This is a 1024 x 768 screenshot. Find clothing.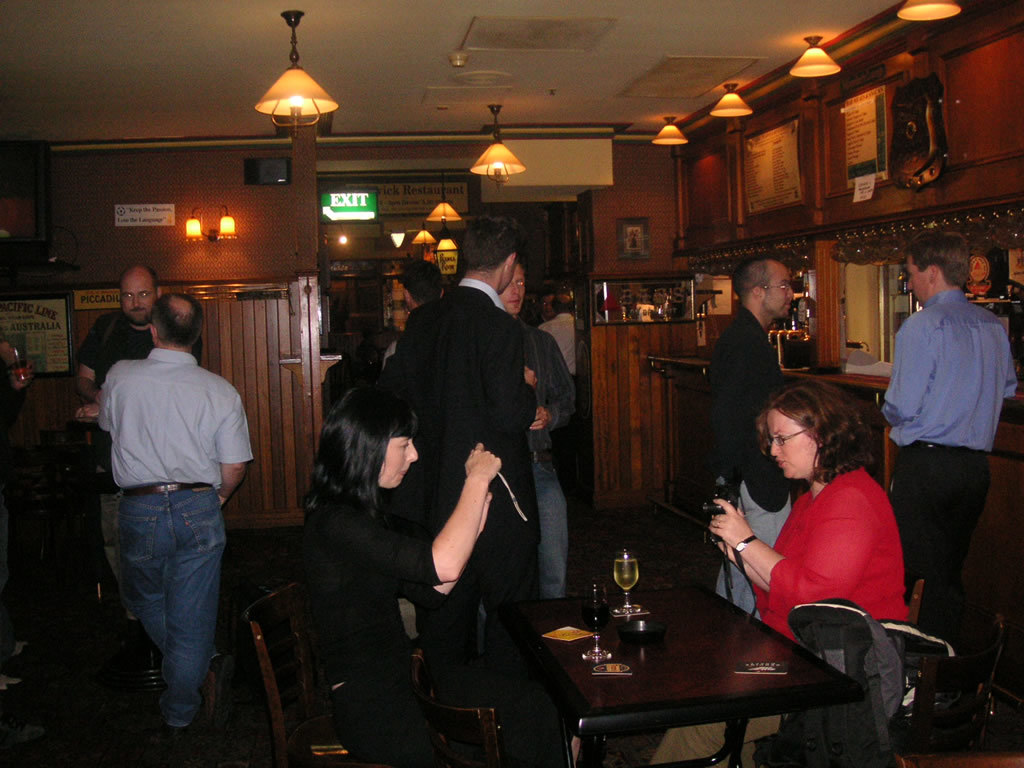
Bounding box: {"left": 75, "top": 298, "right": 157, "bottom": 376}.
